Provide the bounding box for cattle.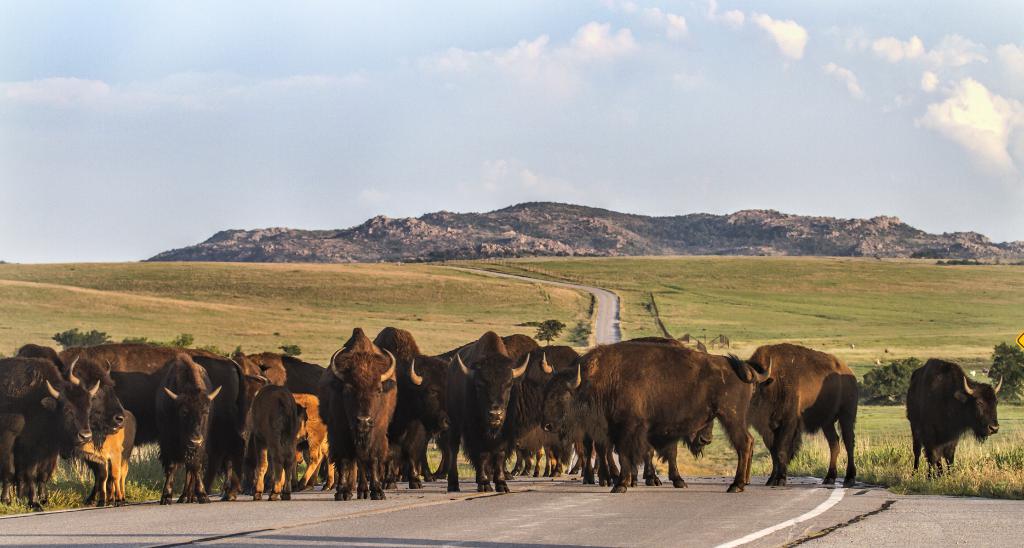
left=154, top=351, right=226, bottom=503.
